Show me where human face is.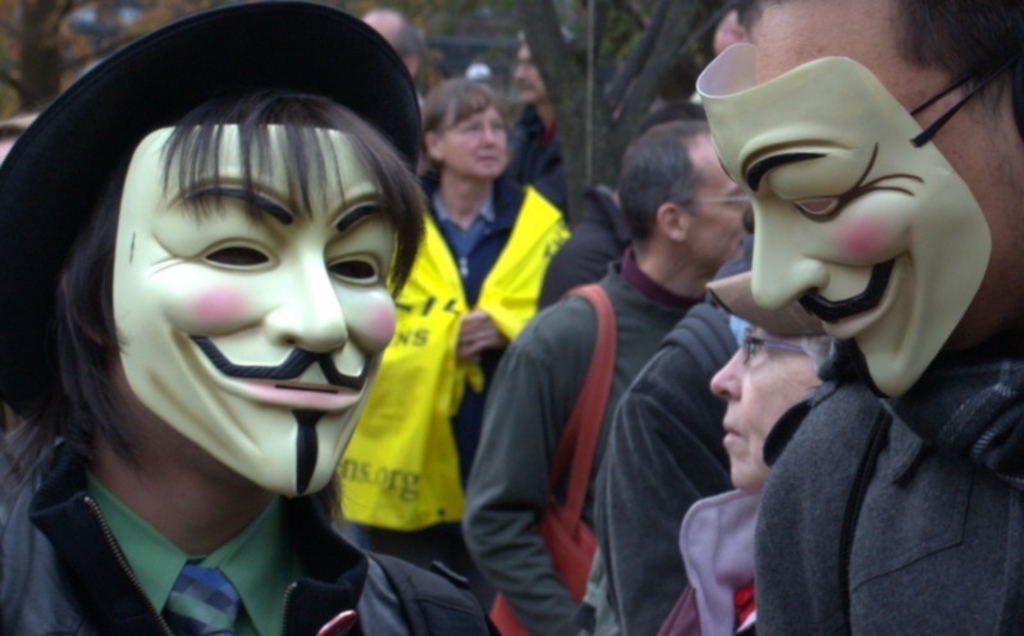
human face is at [362, 14, 406, 65].
